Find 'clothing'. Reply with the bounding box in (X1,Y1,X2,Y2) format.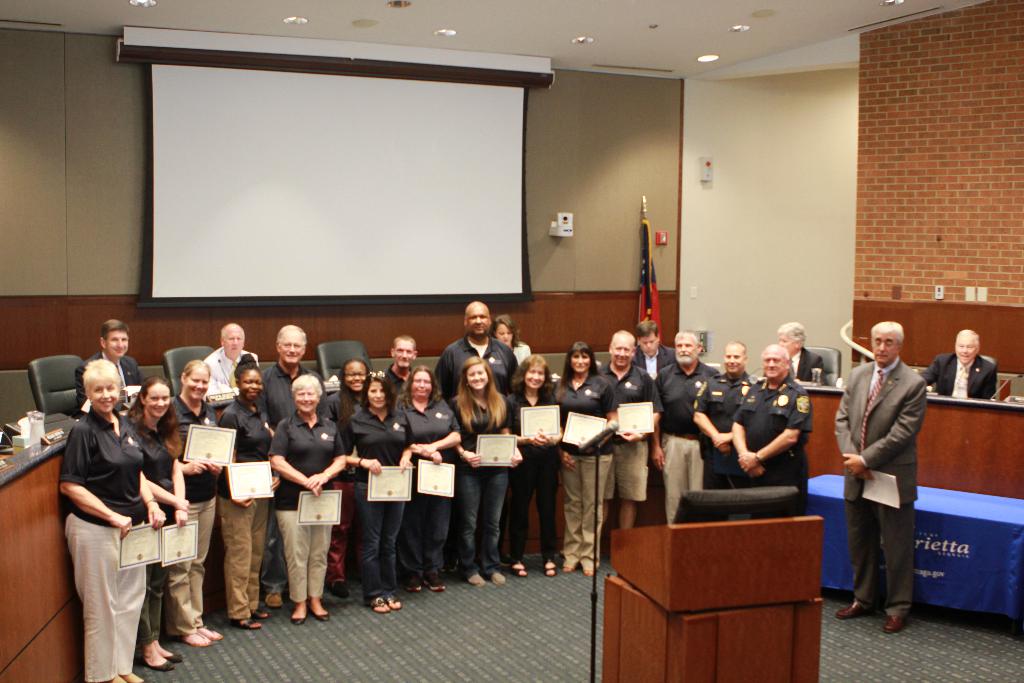
(651,353,722,500).
